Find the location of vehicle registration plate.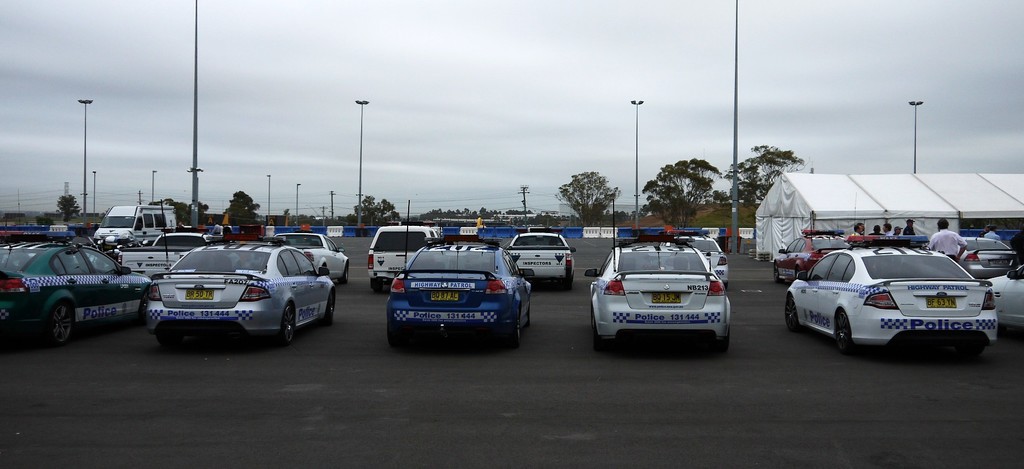
Location: [left=185, top=288, right=215, bottom=300].
